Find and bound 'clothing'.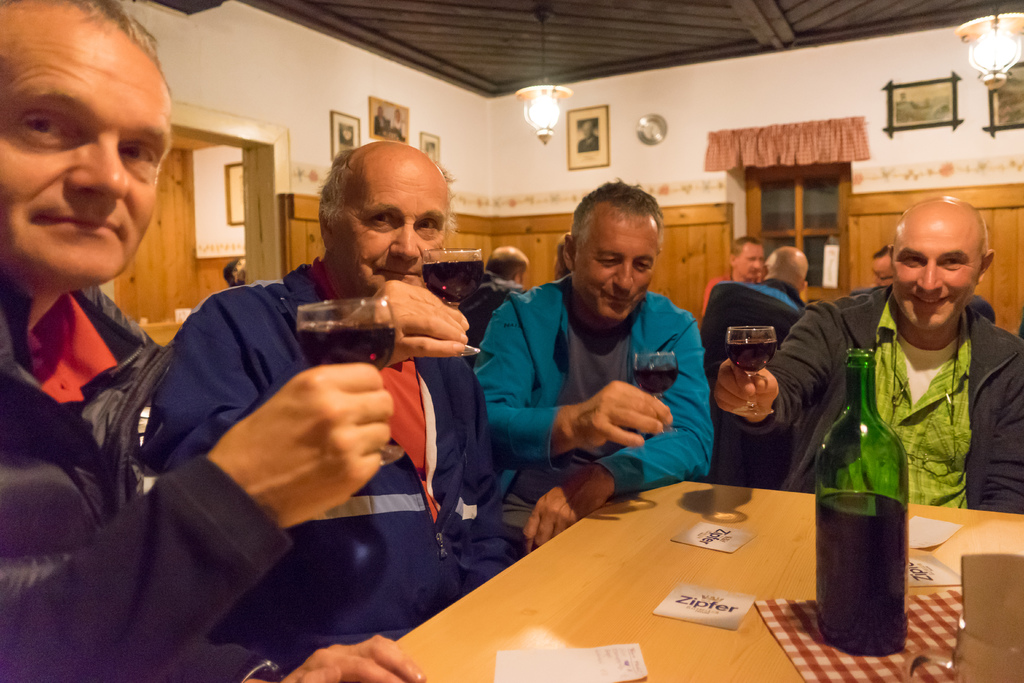
Bound: 0:289:289:682.
